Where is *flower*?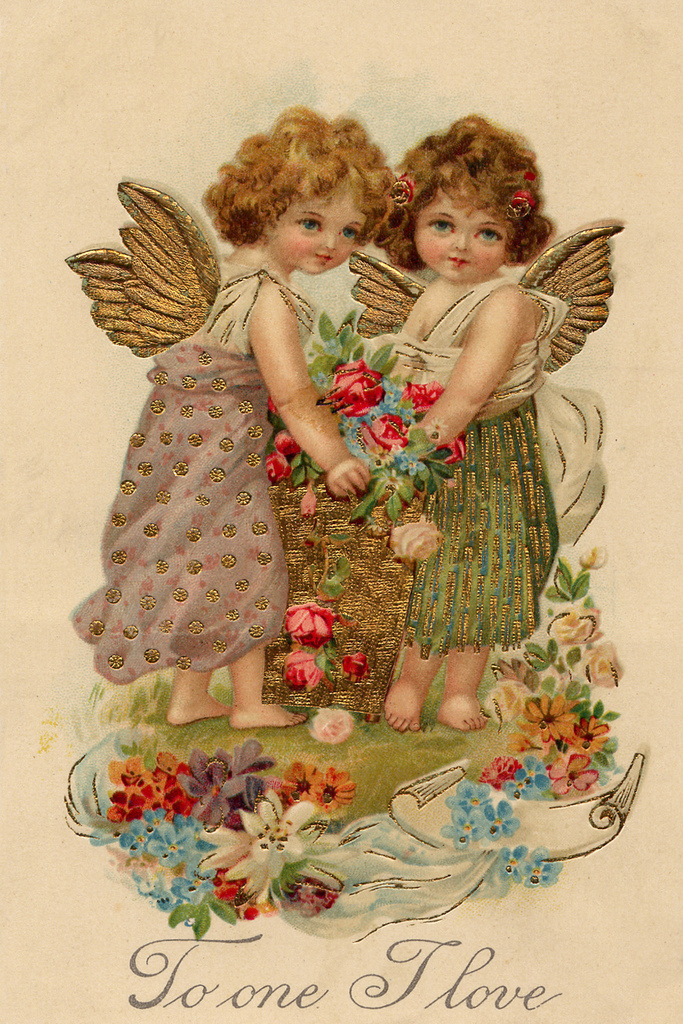
BBox(153, 558, 167, 574).
